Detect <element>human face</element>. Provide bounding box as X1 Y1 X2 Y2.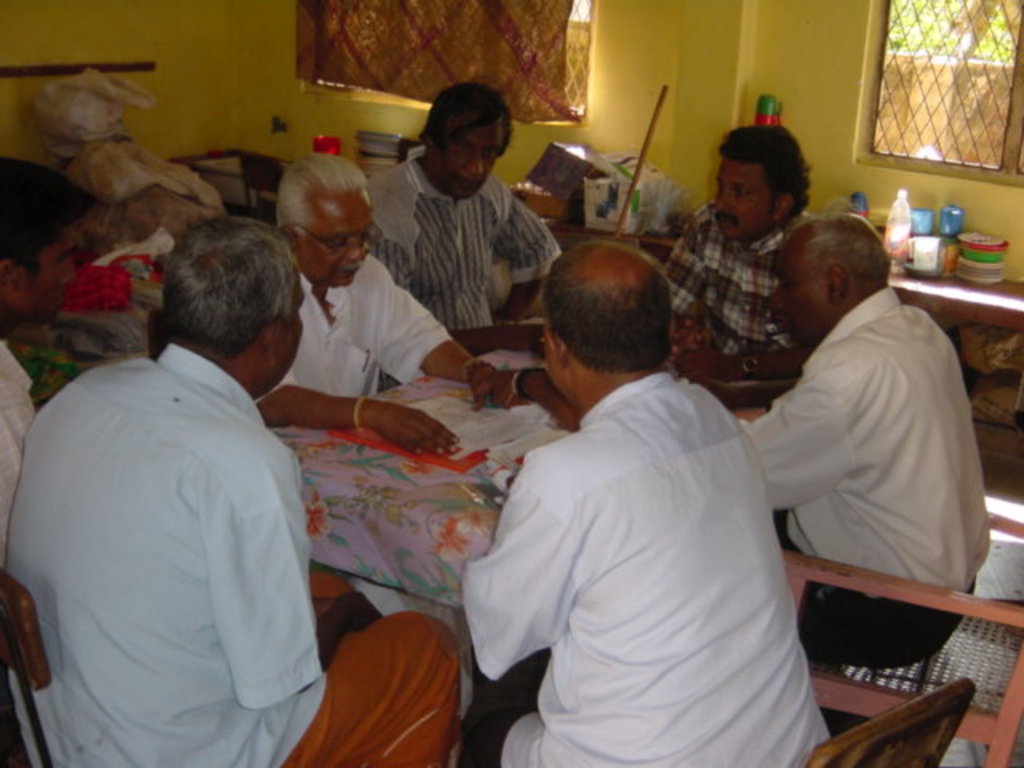
434 107 507 198.
